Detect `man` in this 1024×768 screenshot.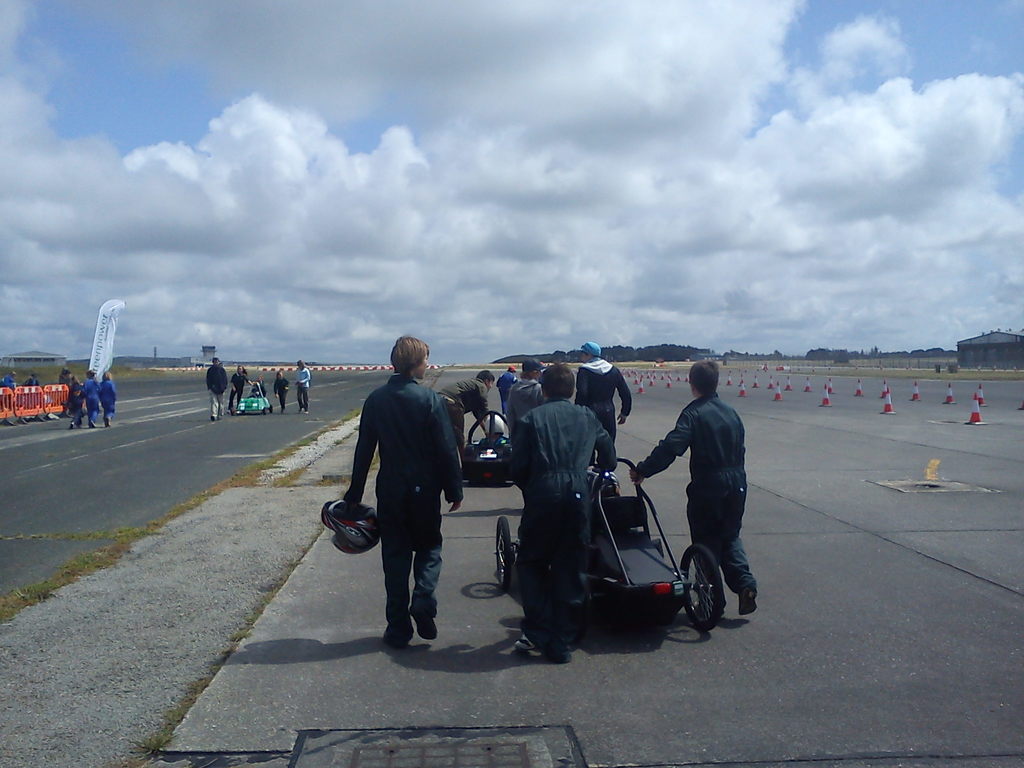
Detection: [337,343,466,658].
